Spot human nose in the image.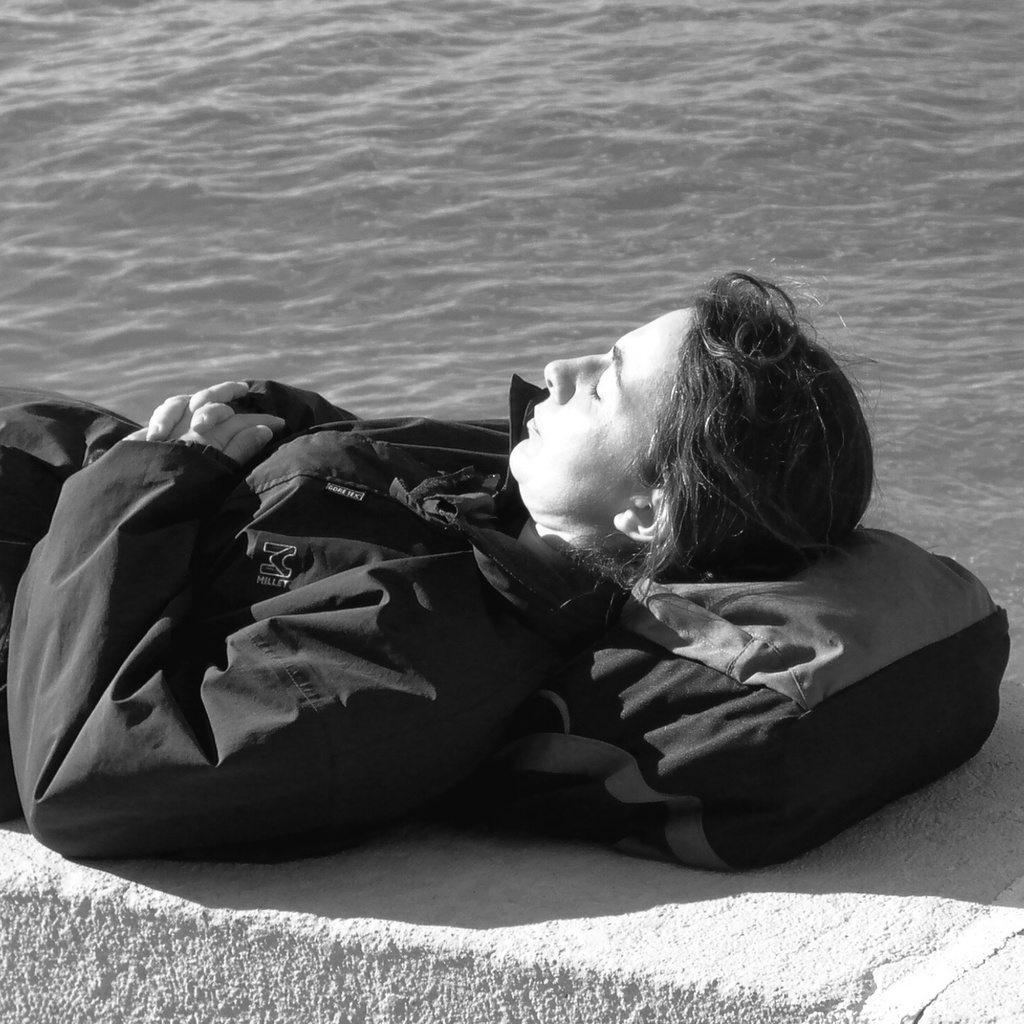
human nose found at [x1=540, y1=356, x2=608, y2=403].
